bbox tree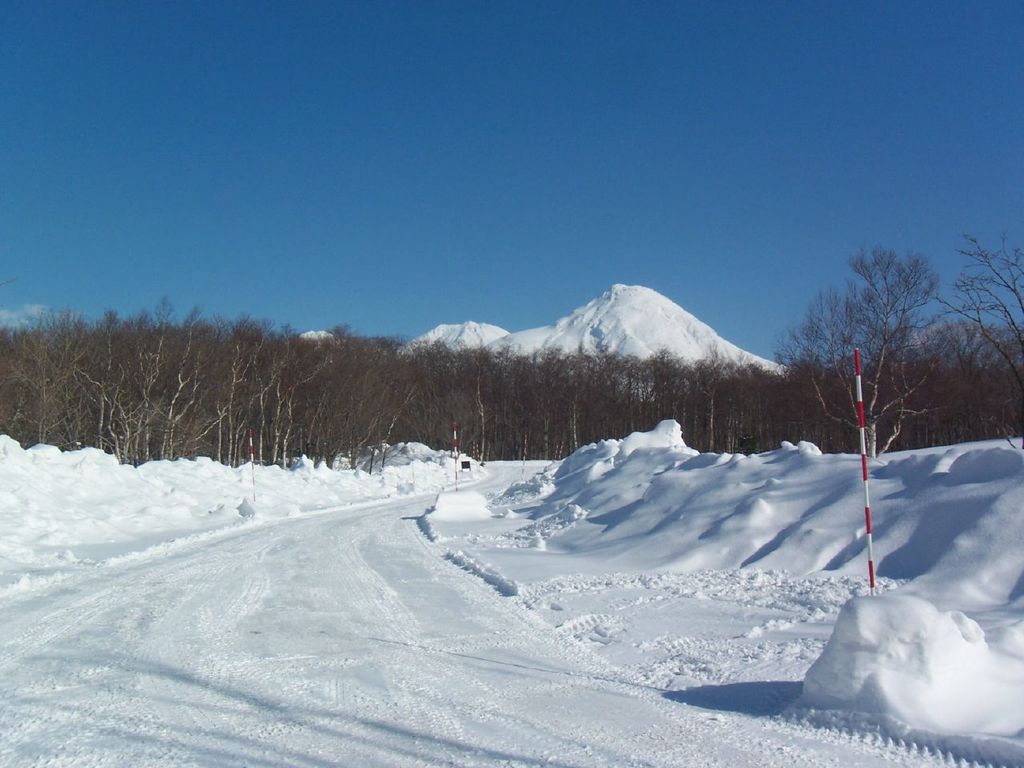
bbox(772, 247, 944, 460)
